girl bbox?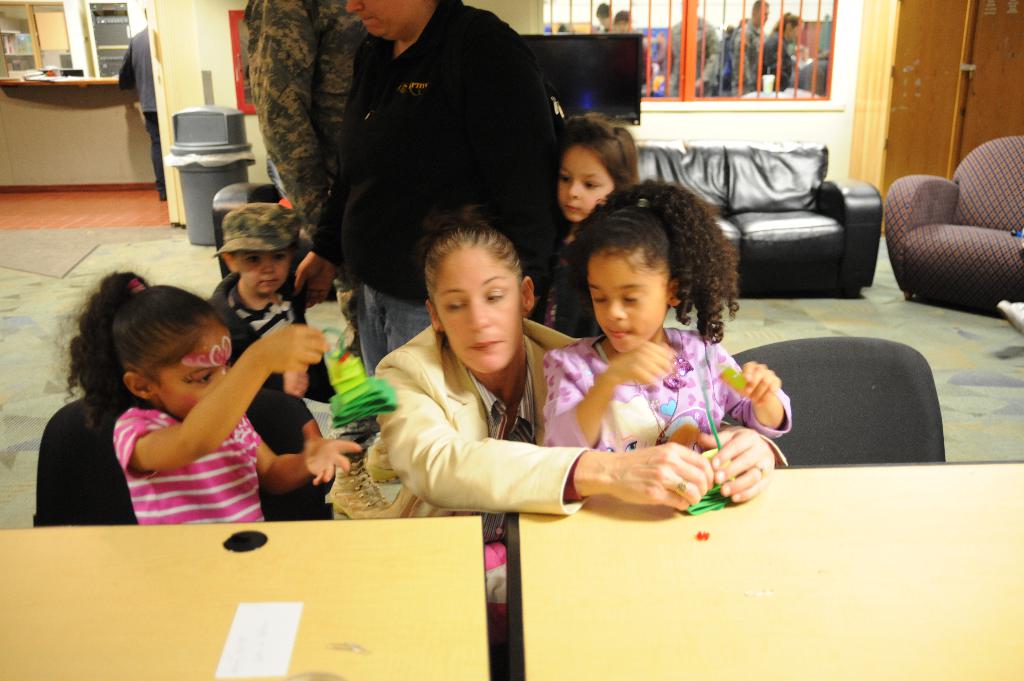
42:256:364:524
